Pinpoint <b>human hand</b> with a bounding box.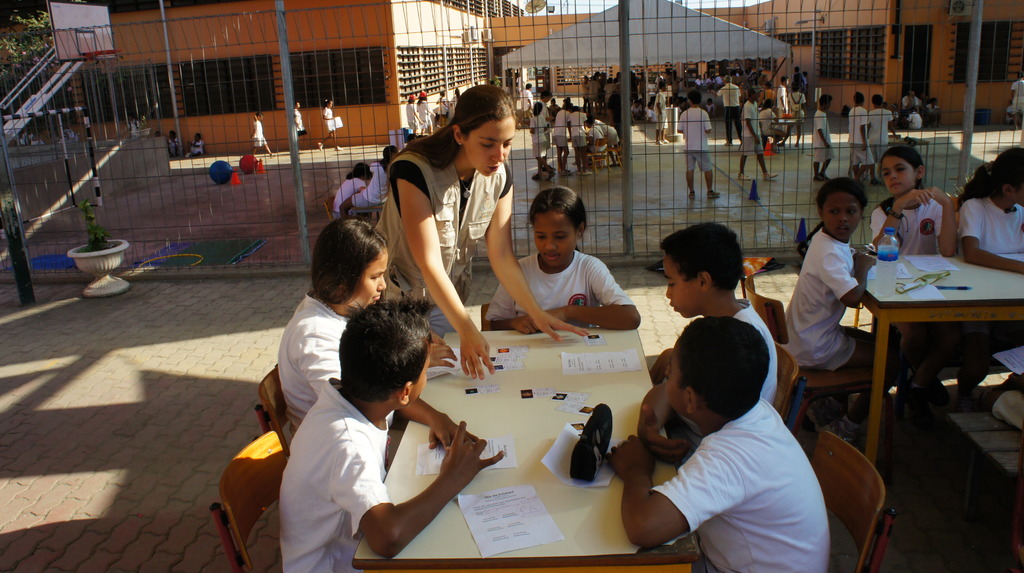
BBox(861, 141, 868, 152).
